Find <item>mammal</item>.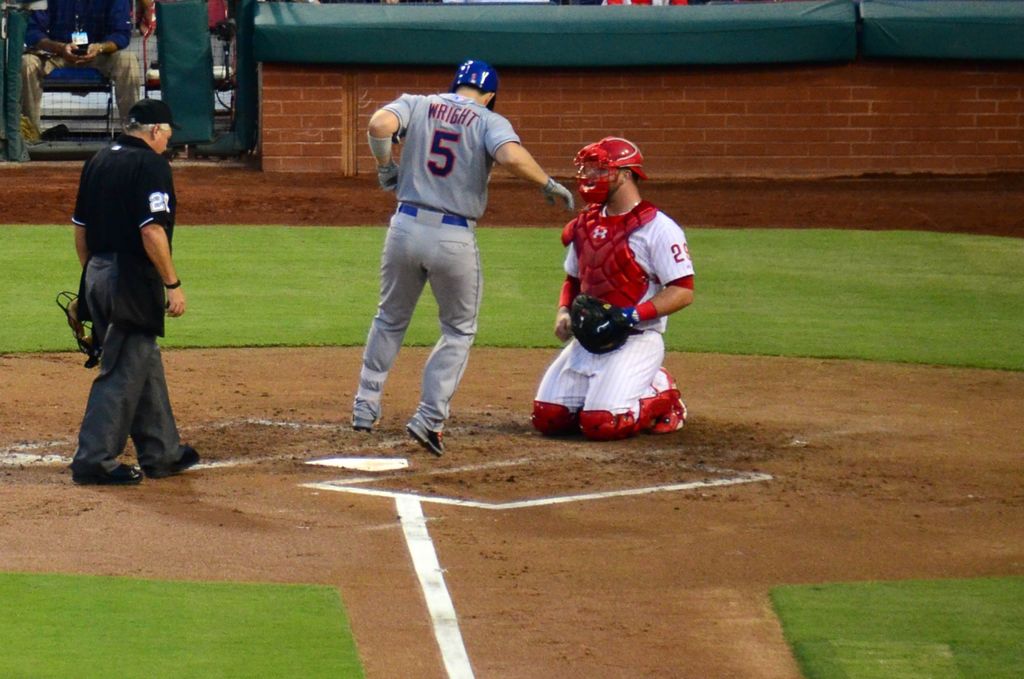
x1=46, y1=115, x2=190, y2=480.
